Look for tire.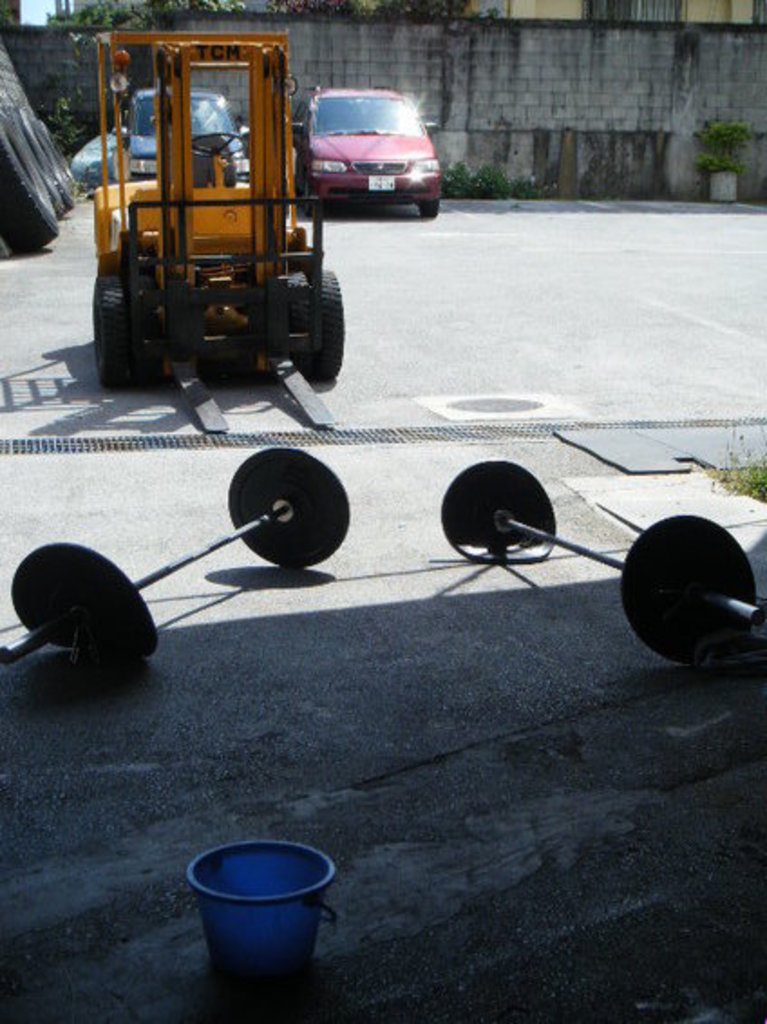
Found: pyautogui.locateOnScreen(304, 174, 327, 217).
